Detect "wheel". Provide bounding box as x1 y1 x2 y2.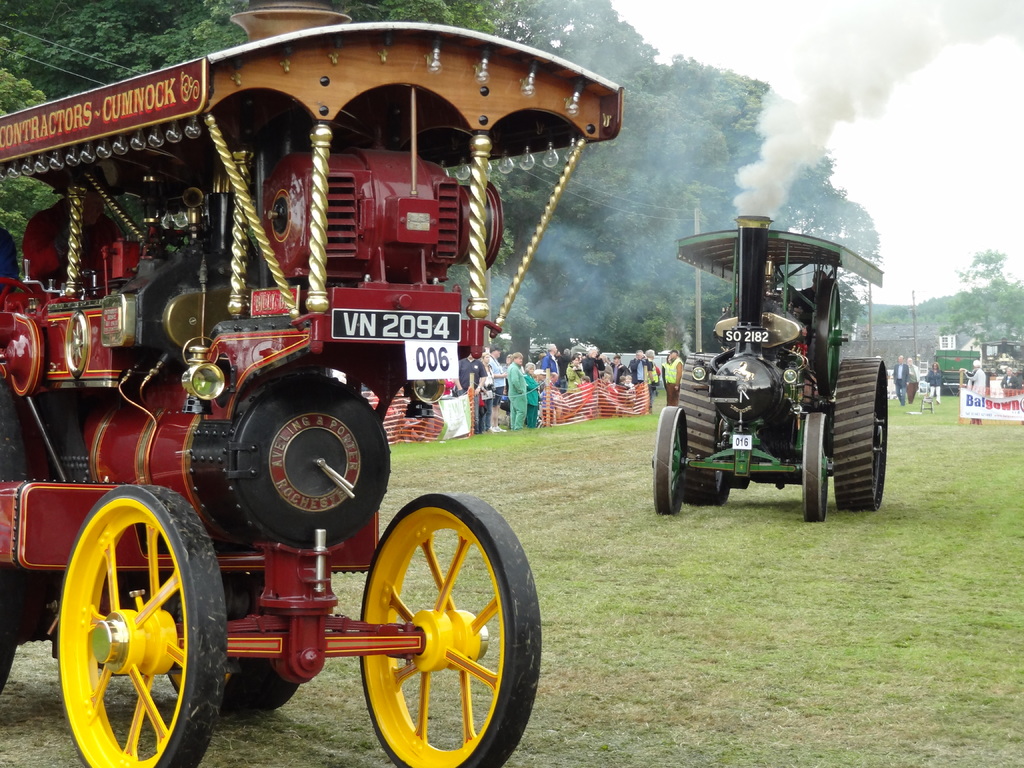
652 410 690 517.
